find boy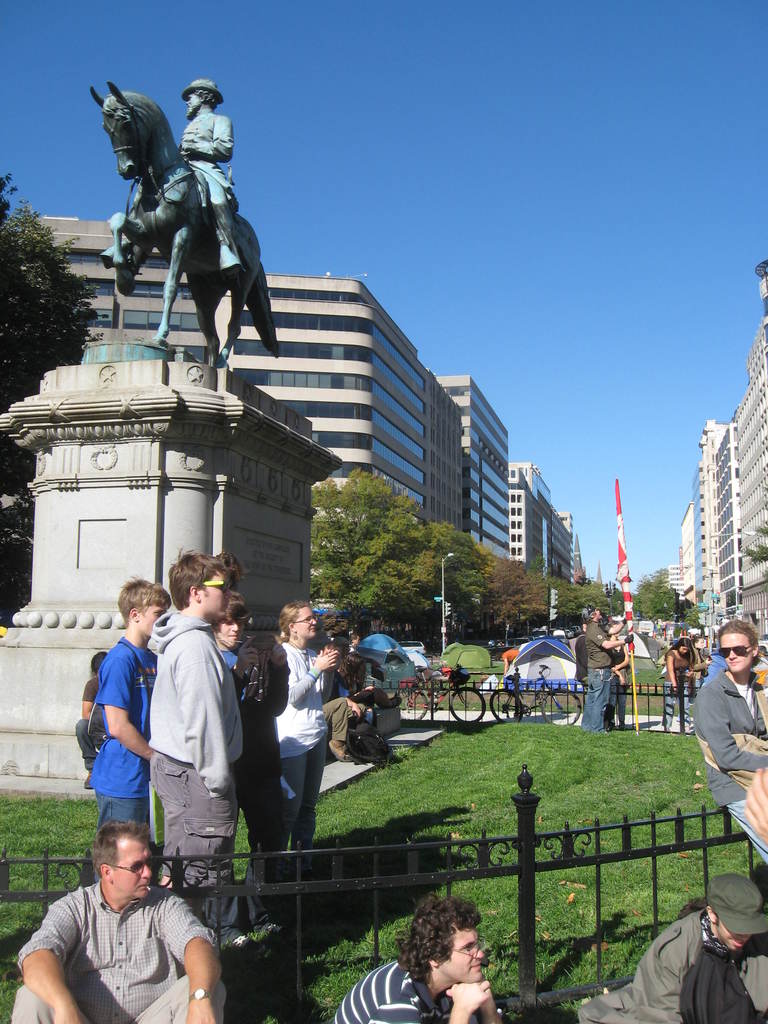
{"x1": 66, "y1": 580, "x2": 172, "y2": 897}
